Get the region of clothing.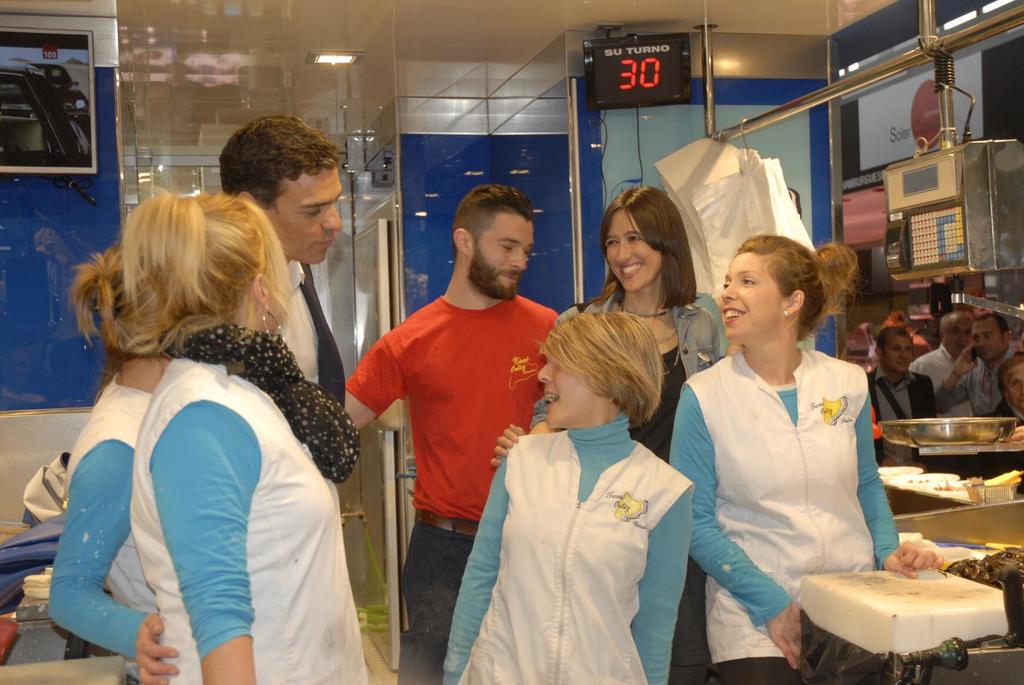
BBox(908, 343, 976, 414).
